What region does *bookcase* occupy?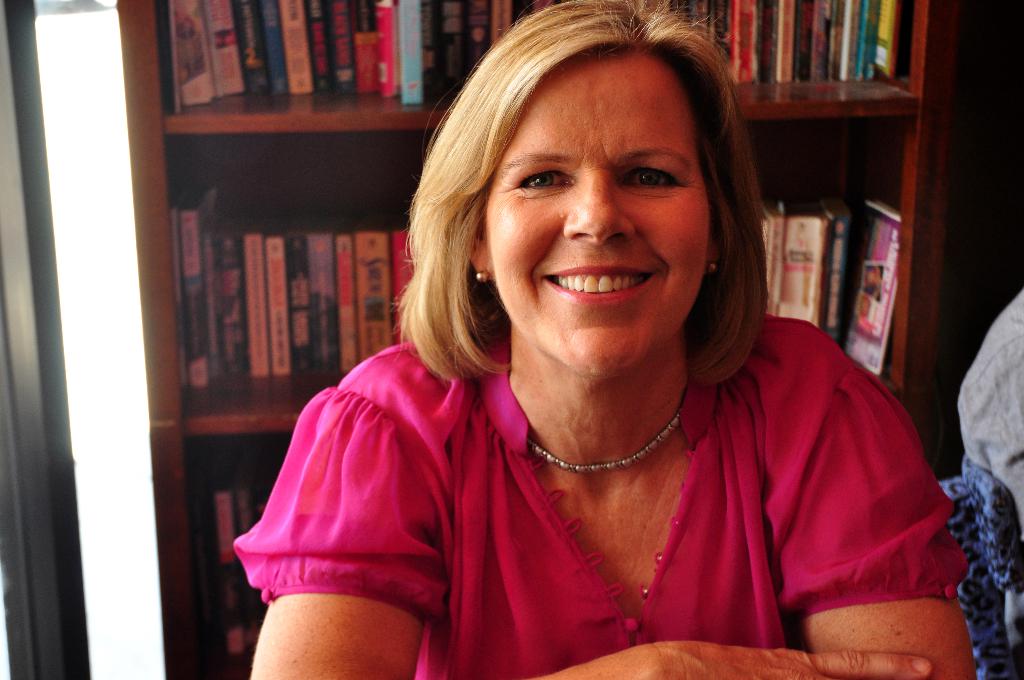
bbox=(116, 0, 957, 679).
